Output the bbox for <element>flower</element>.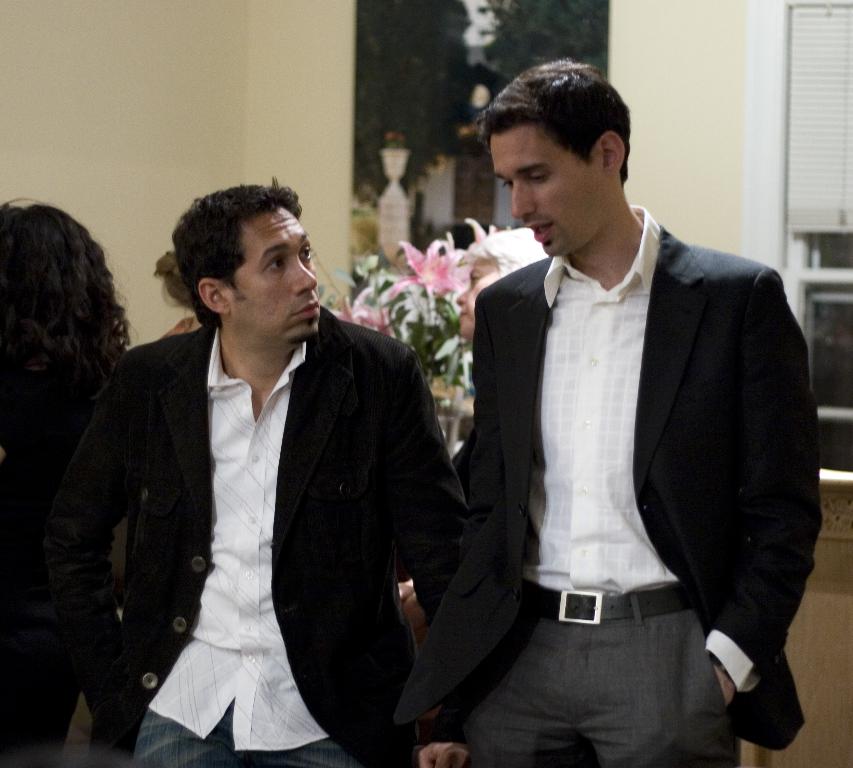
x1=368 y1=301 x2=397 y2=338.
